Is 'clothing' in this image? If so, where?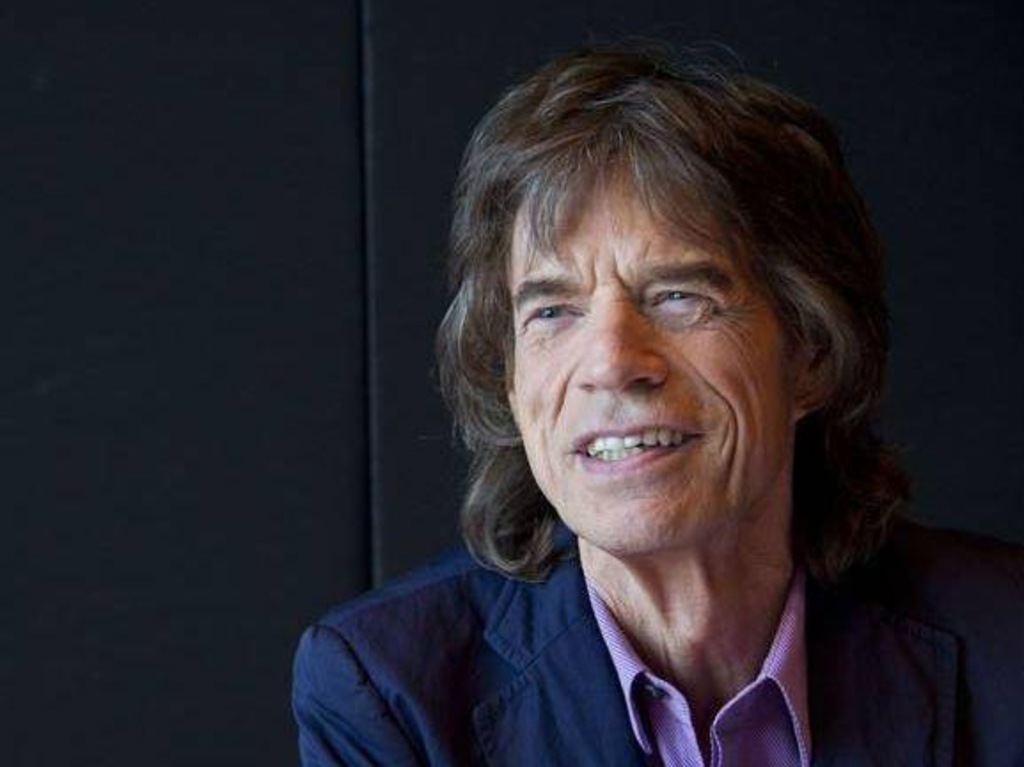
Yes, at bbox=[288, 515, 1022, 765].
